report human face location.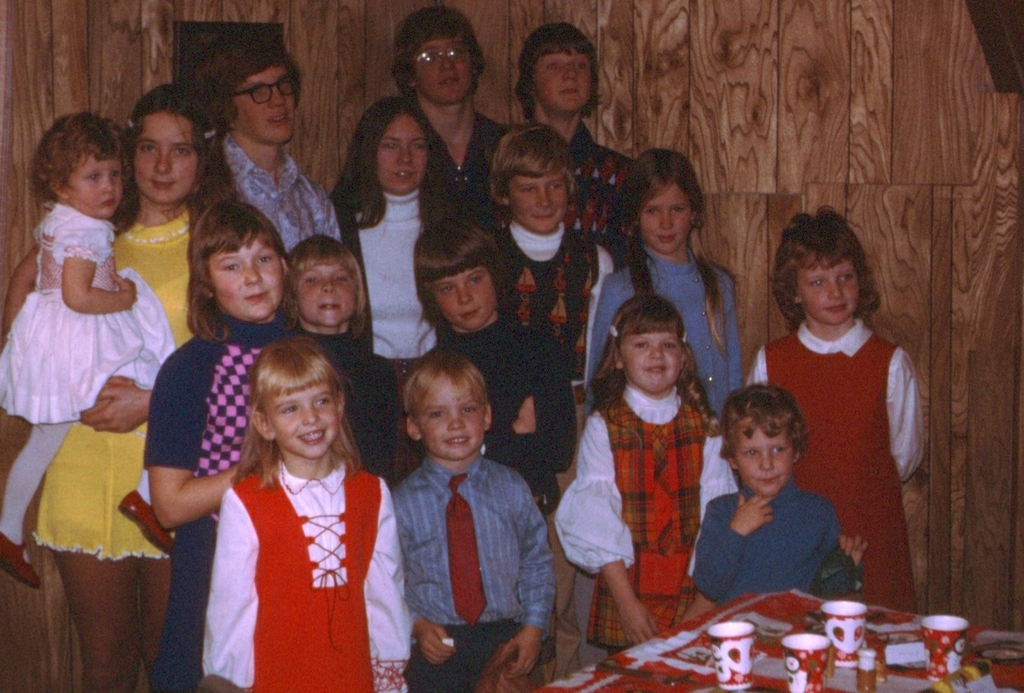
Report: (737, 417, 793, 494).
